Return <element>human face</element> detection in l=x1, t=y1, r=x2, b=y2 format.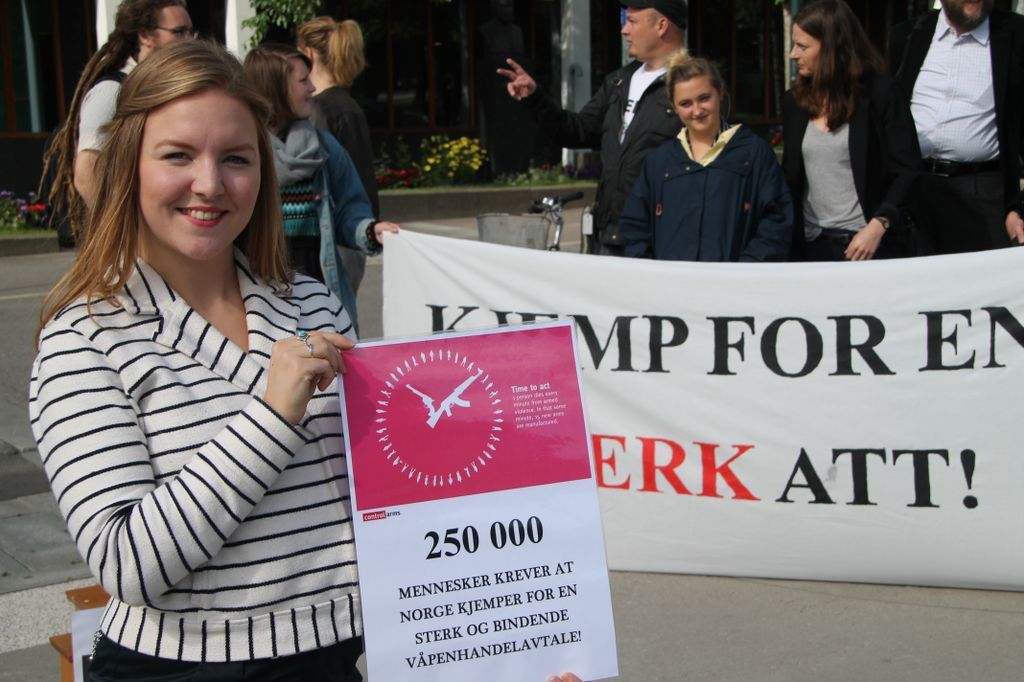
l=630, t=10, r=660, b=52.
